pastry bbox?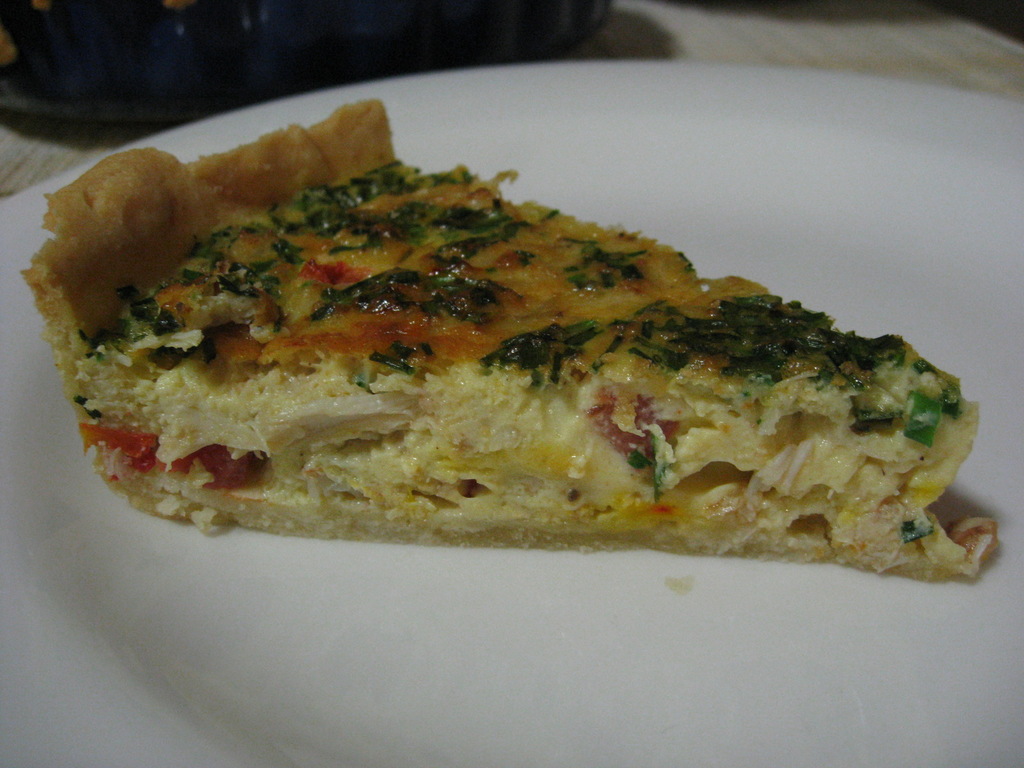
[left=16, top=95, right=995, bottom=589]
